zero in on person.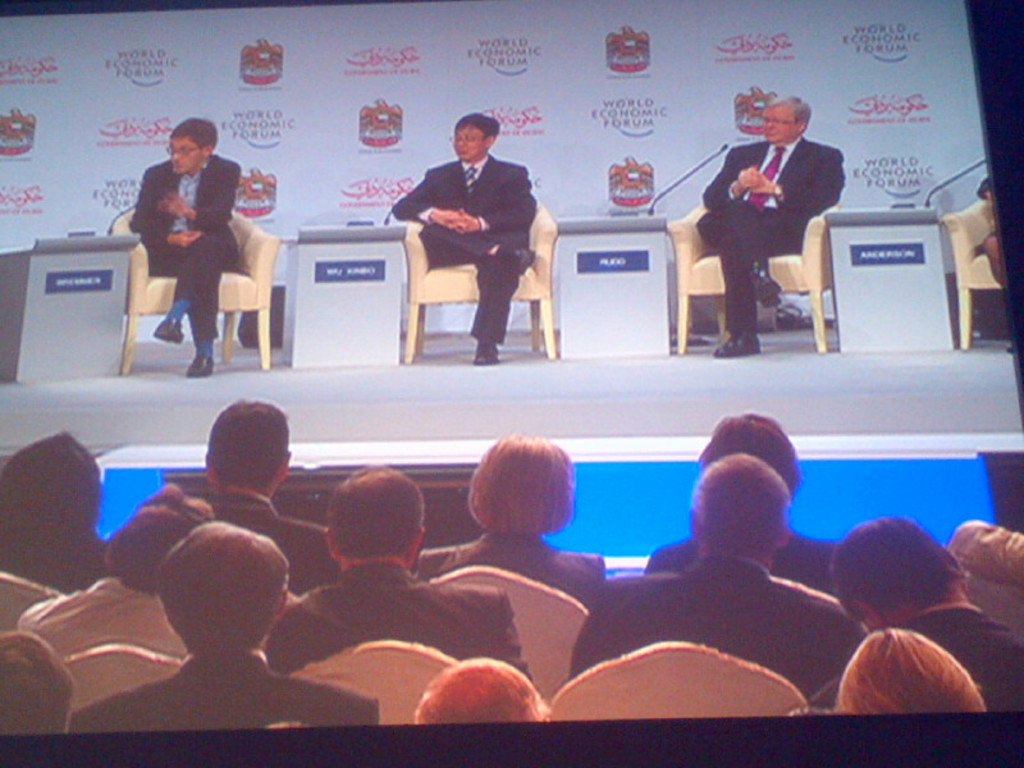
Zeroed in: {"x1": 19, "y1": 480, "x2": 221, "y2": 657}.
